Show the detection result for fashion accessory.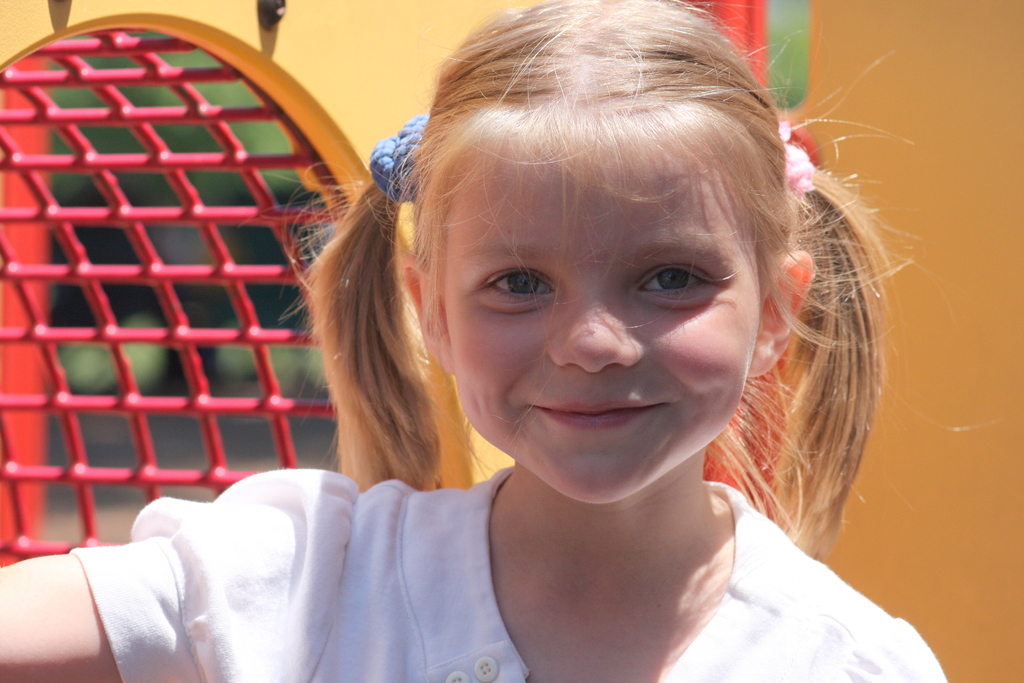
<box>782,129,833,207</box>.
